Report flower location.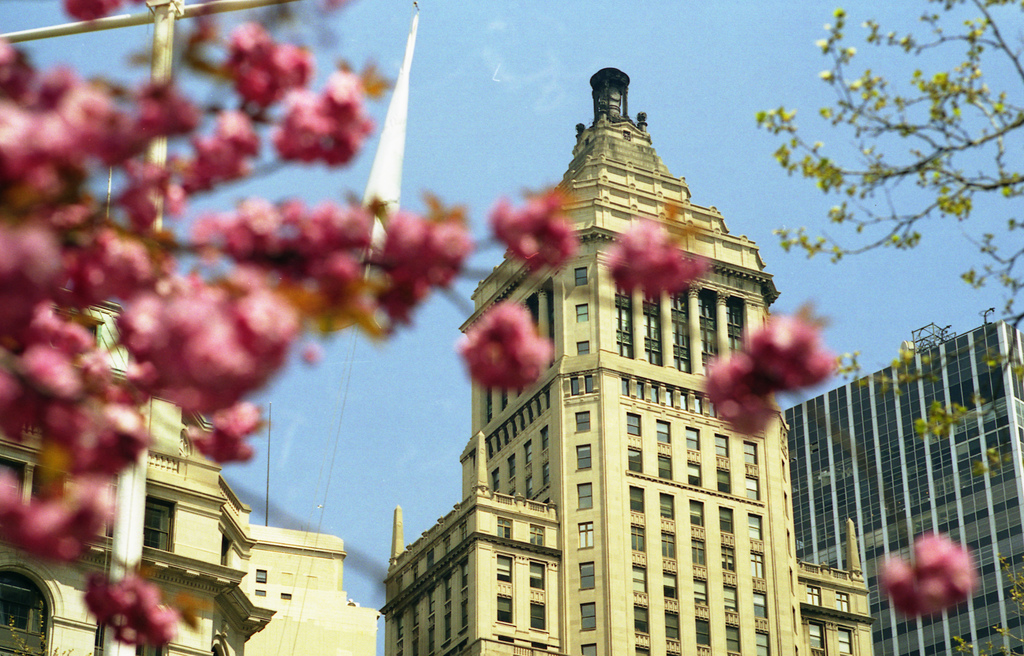
Report: box=[740, 312, 845, 403].
